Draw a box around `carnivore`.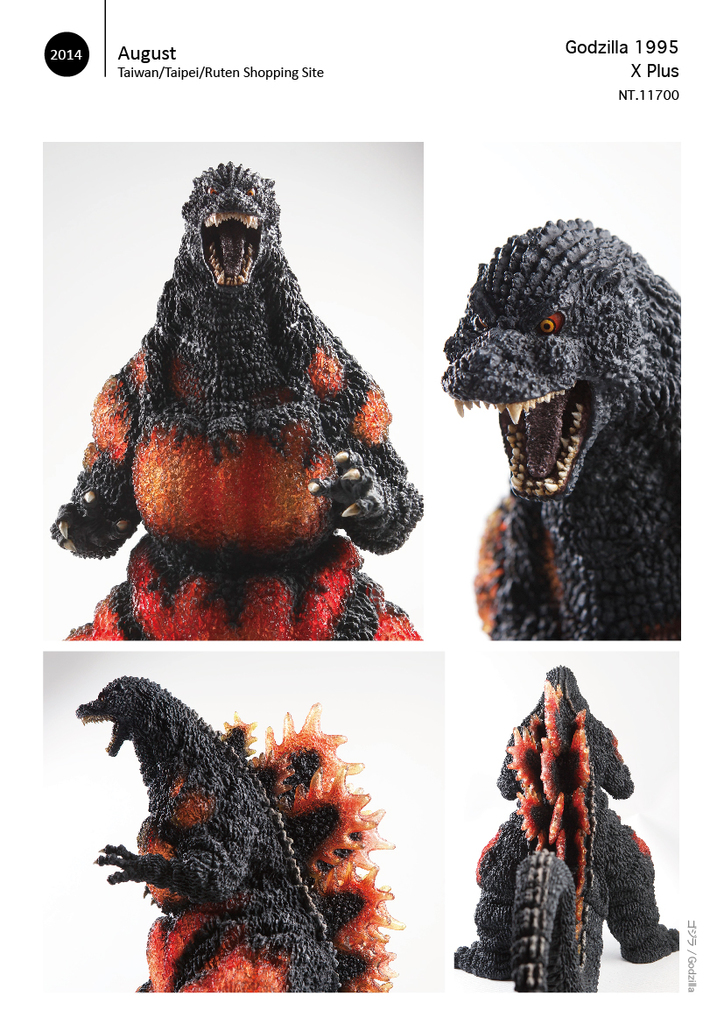
(70, 674, 363, 990).
